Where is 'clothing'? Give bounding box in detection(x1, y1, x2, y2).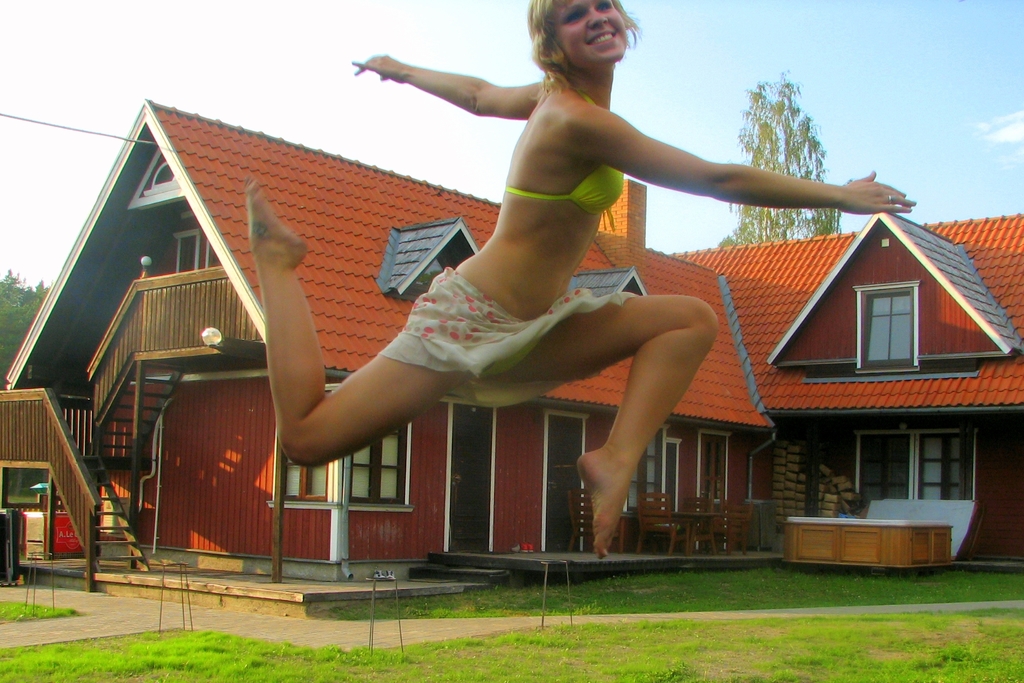
detection(374, 95, 636, 415).
